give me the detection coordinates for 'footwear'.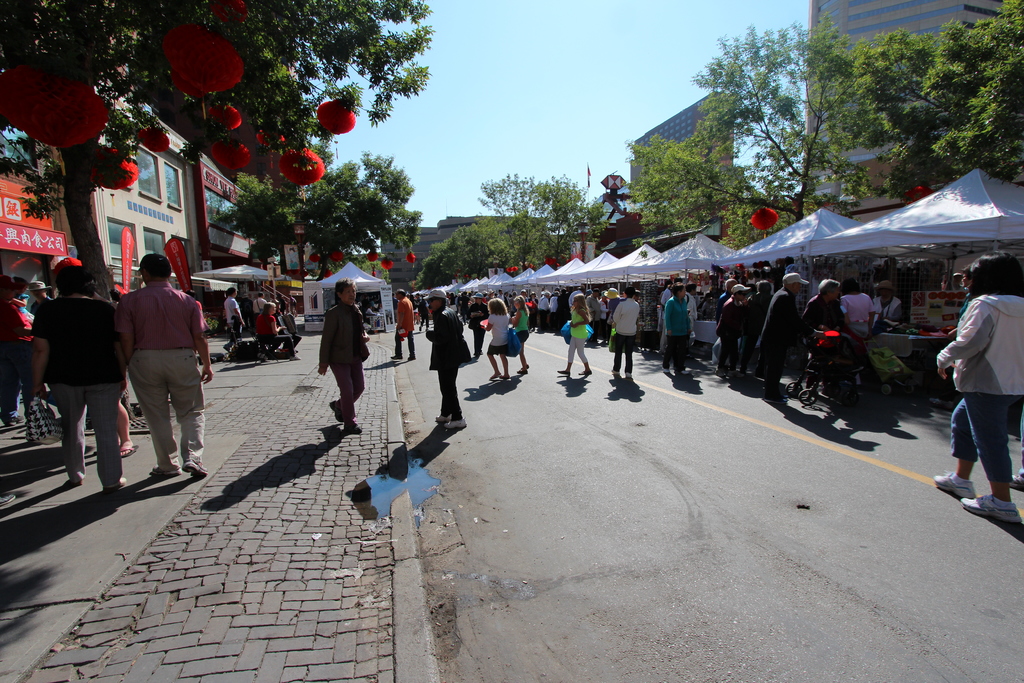
box=[930, 468, 977, 500].
